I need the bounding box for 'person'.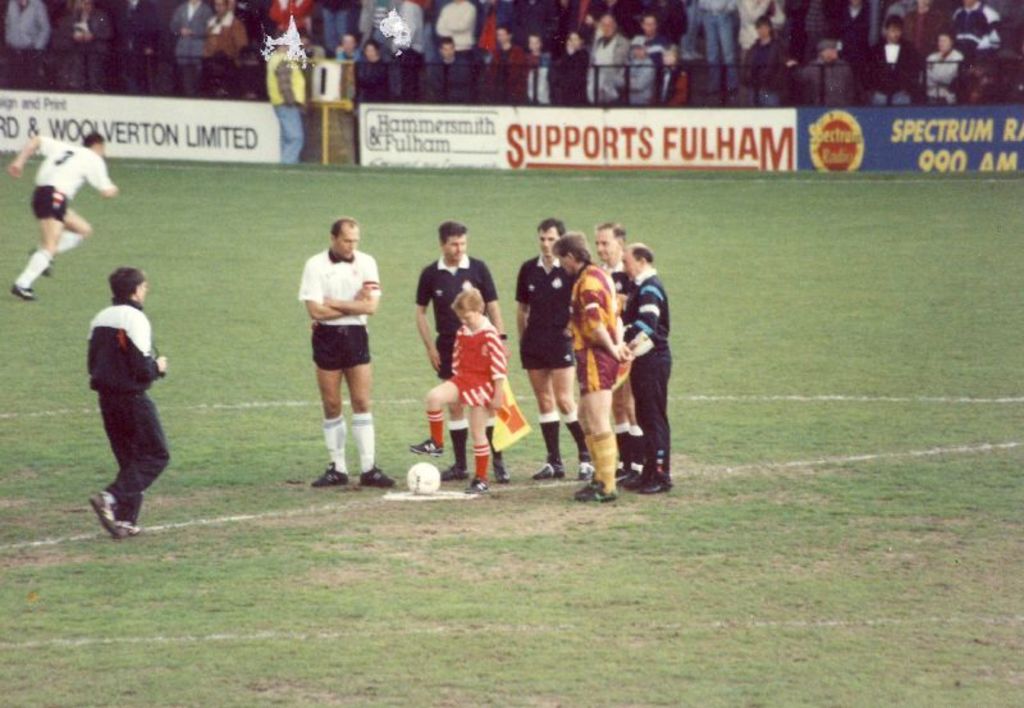
Here it is: bbox=[305, 0, 352, 45].
